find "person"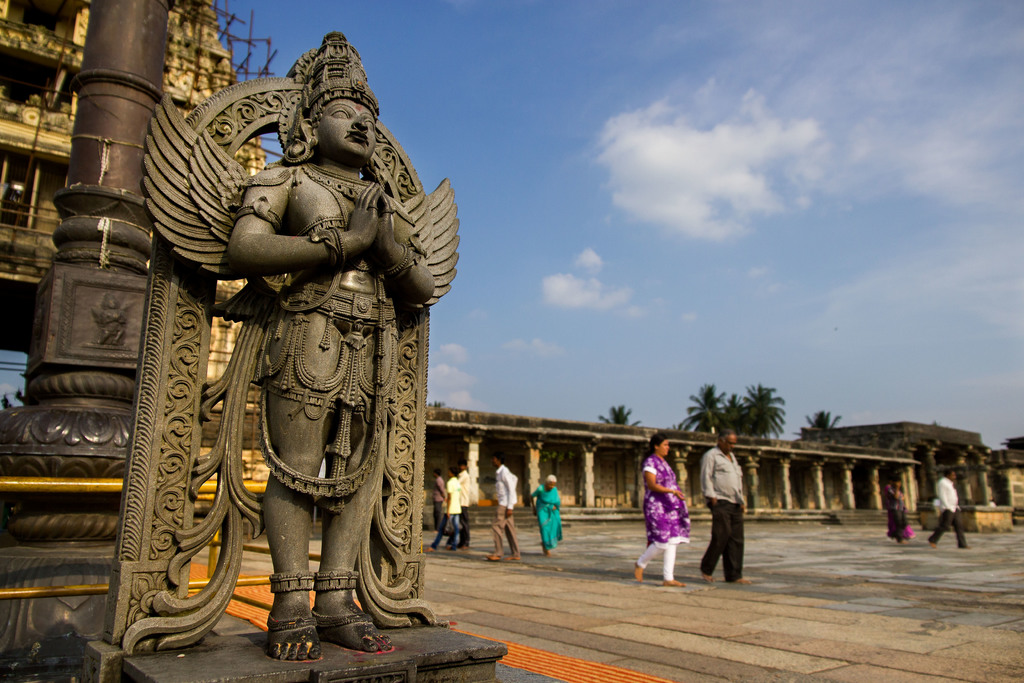
x1=630, y1=429, x2=691, y2=587
